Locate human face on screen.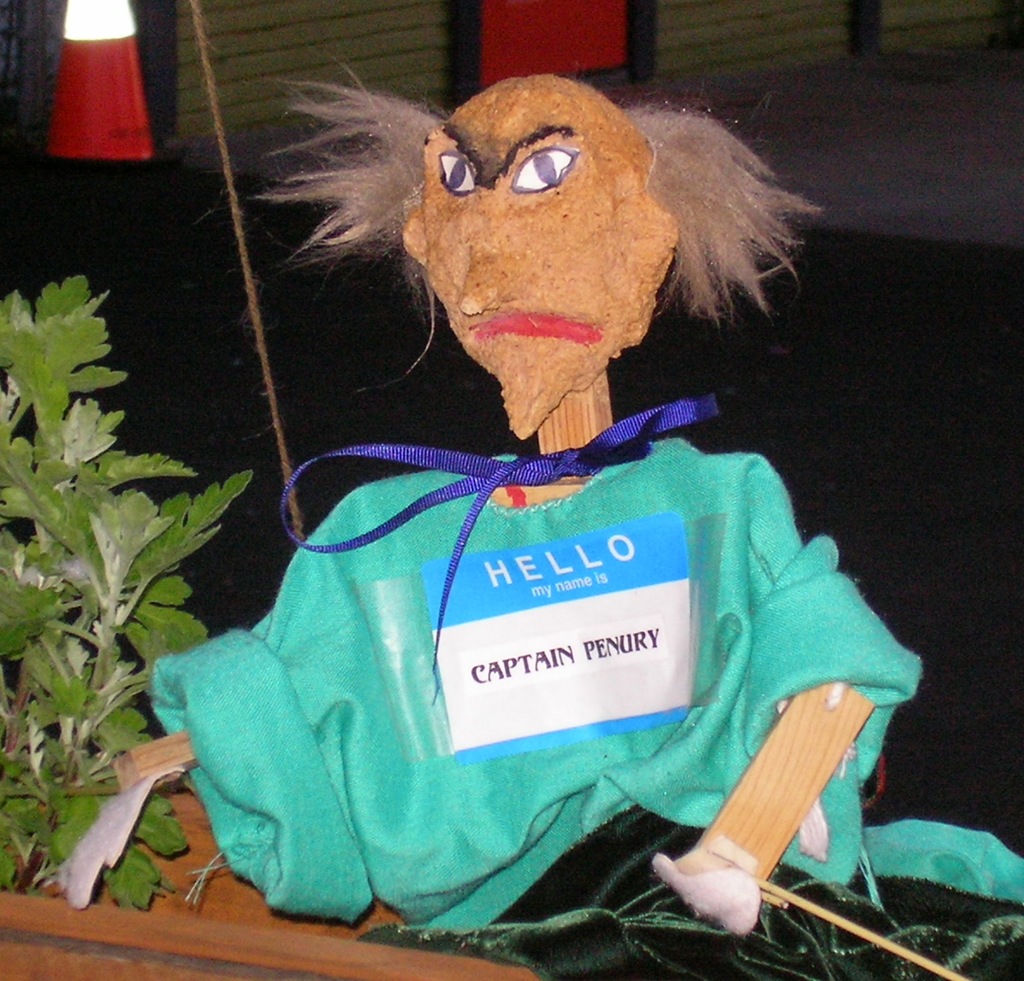
On screen at region(419, 70, 644, 443).
